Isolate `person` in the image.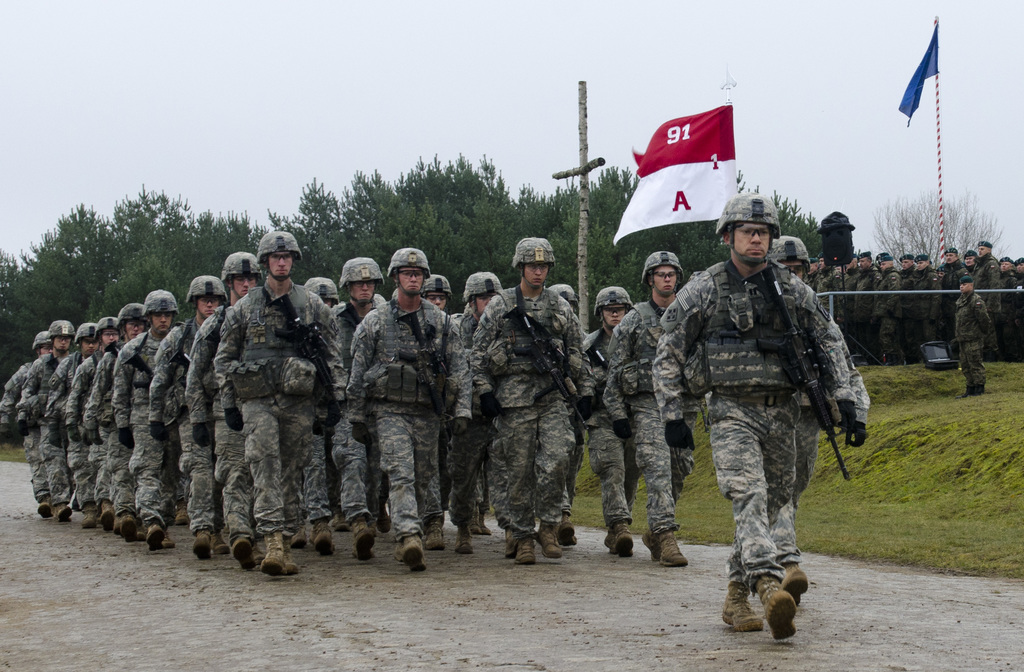
Isolated region: l=580, t=287, r=635, b=556.
